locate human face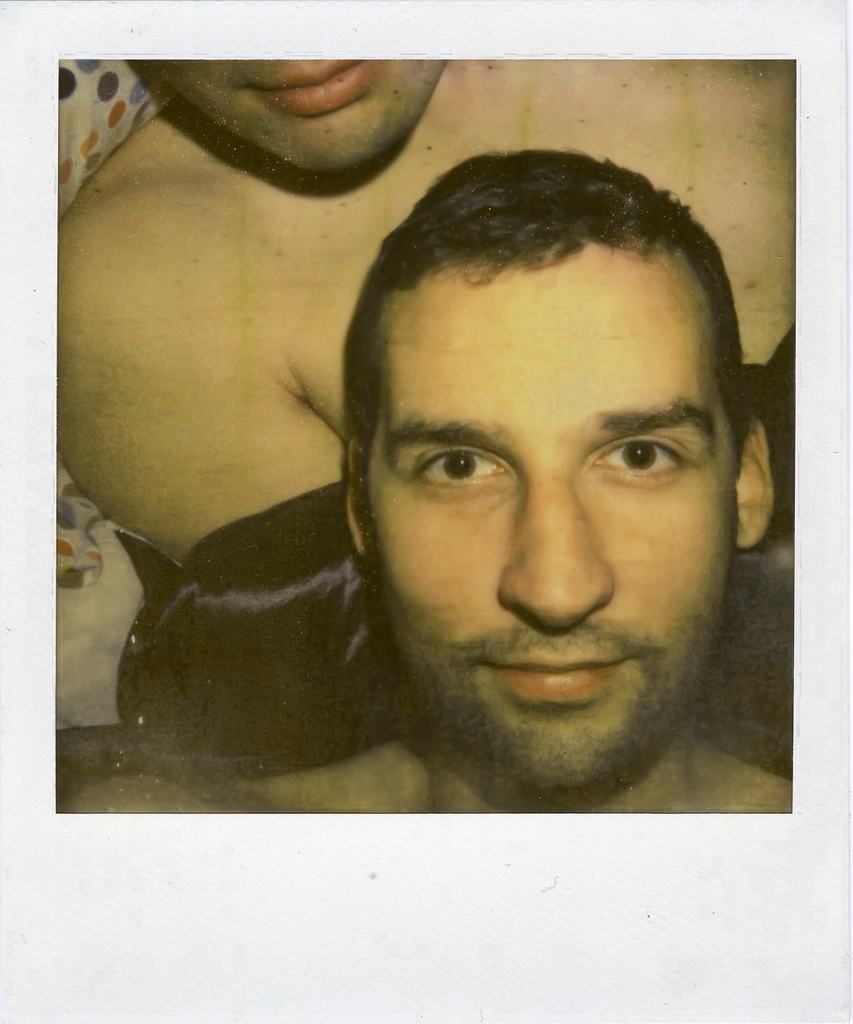
bbox=(378, 276, 745, 811)
